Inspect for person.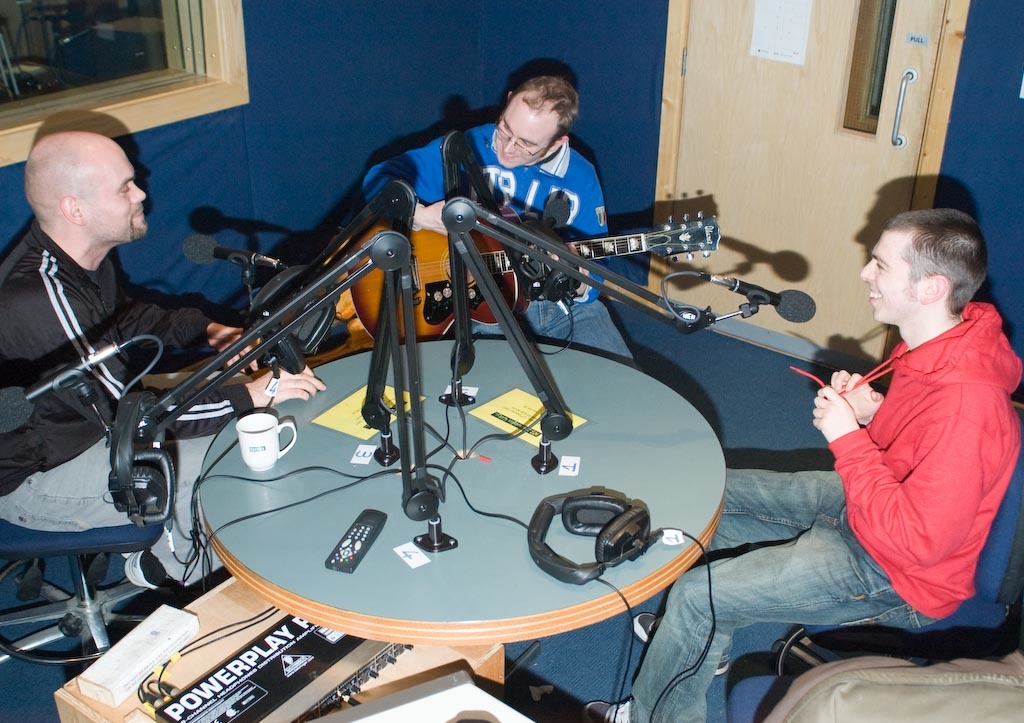
Inspection: [0, 129, 324, 606].
